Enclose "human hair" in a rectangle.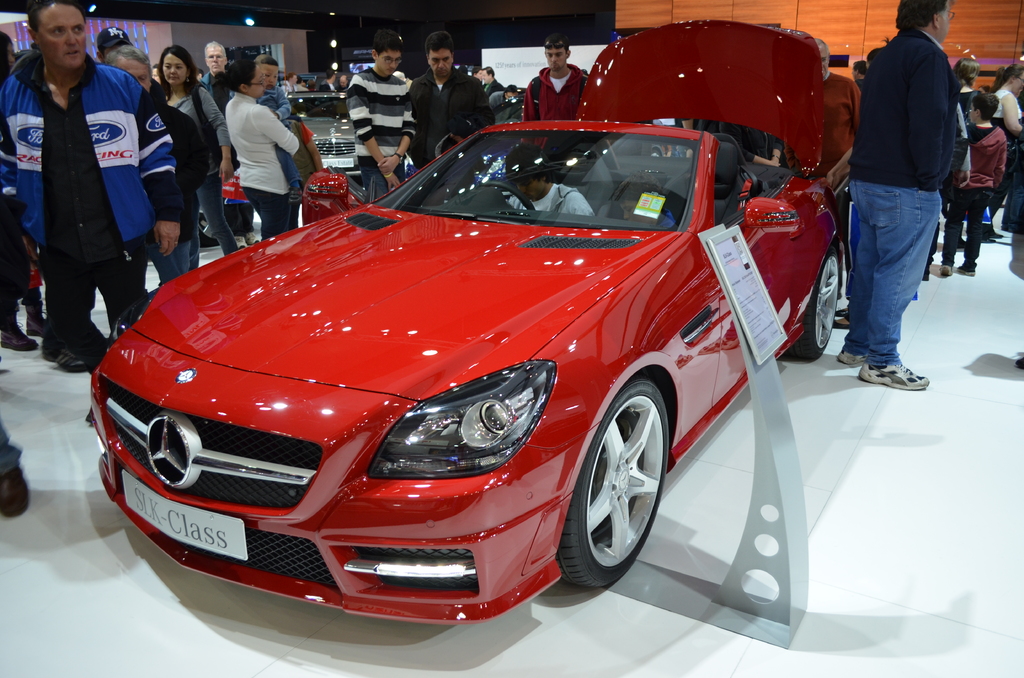
rect(425, 30, 459, 69).
